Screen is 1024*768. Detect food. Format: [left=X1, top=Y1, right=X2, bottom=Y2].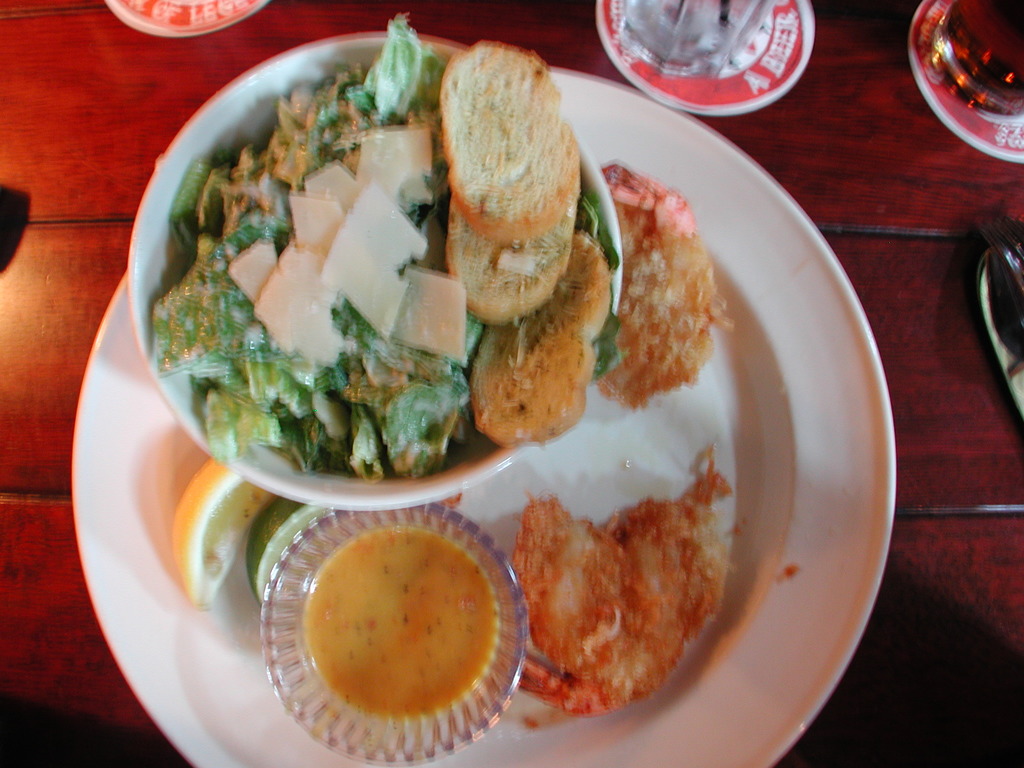
[left=516, top=450, right=747, bottom=732].
